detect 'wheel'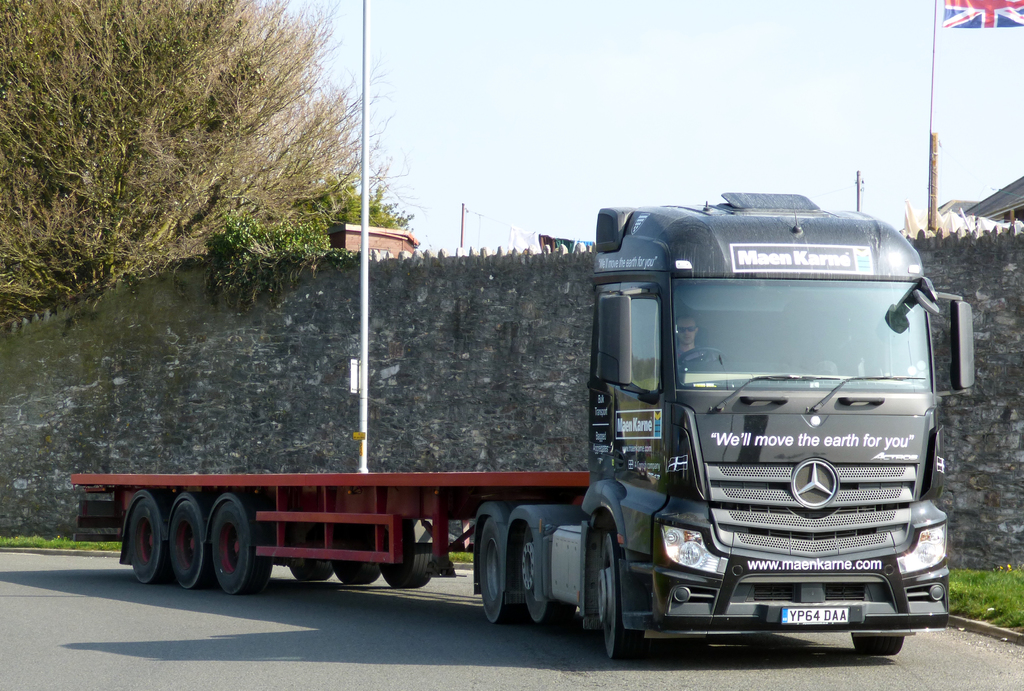
box=[383, 523, 442, 590]
